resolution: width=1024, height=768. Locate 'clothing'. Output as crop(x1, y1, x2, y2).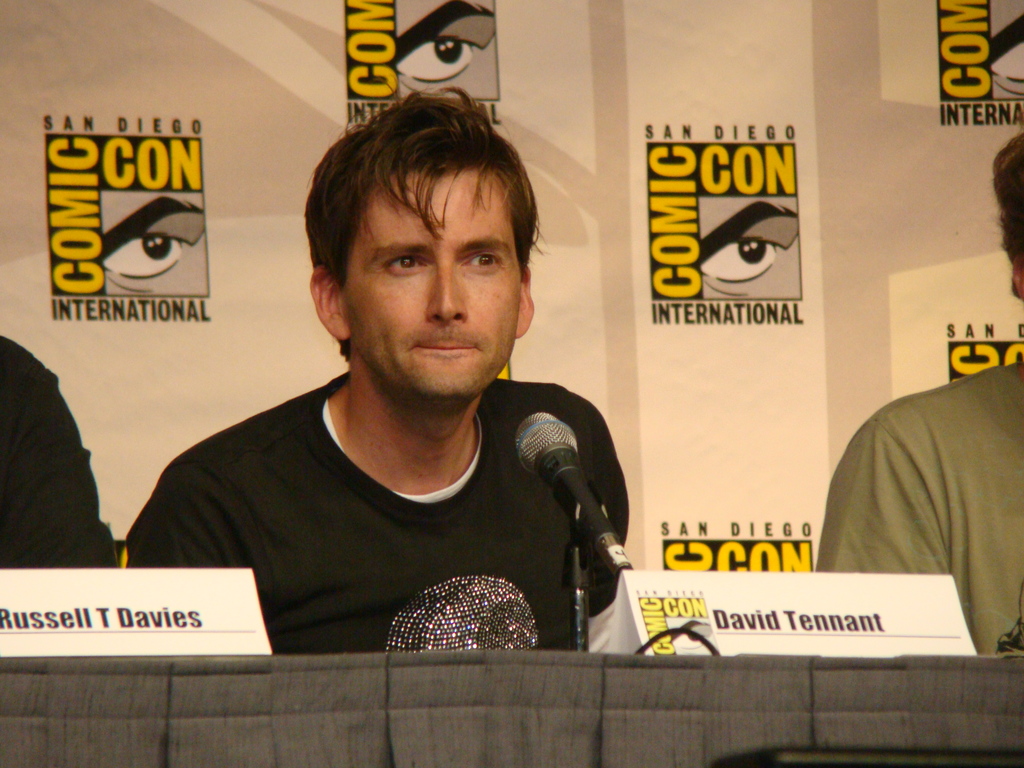
crop(0, 333, 116, 569).
